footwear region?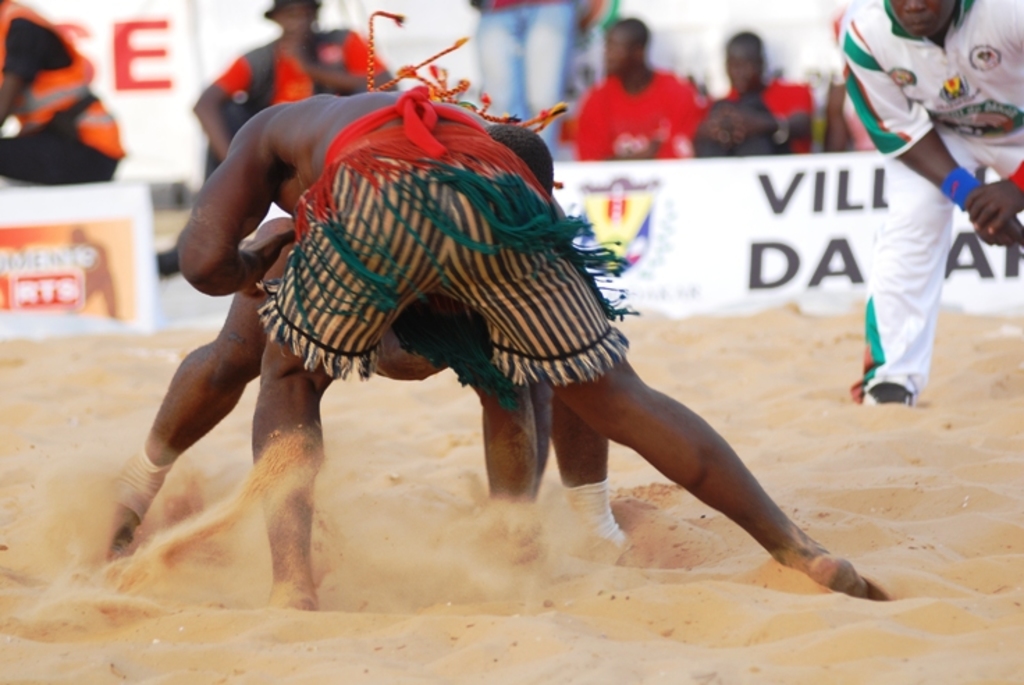
(x1=858, y1=383, x2=913, y2=409)
